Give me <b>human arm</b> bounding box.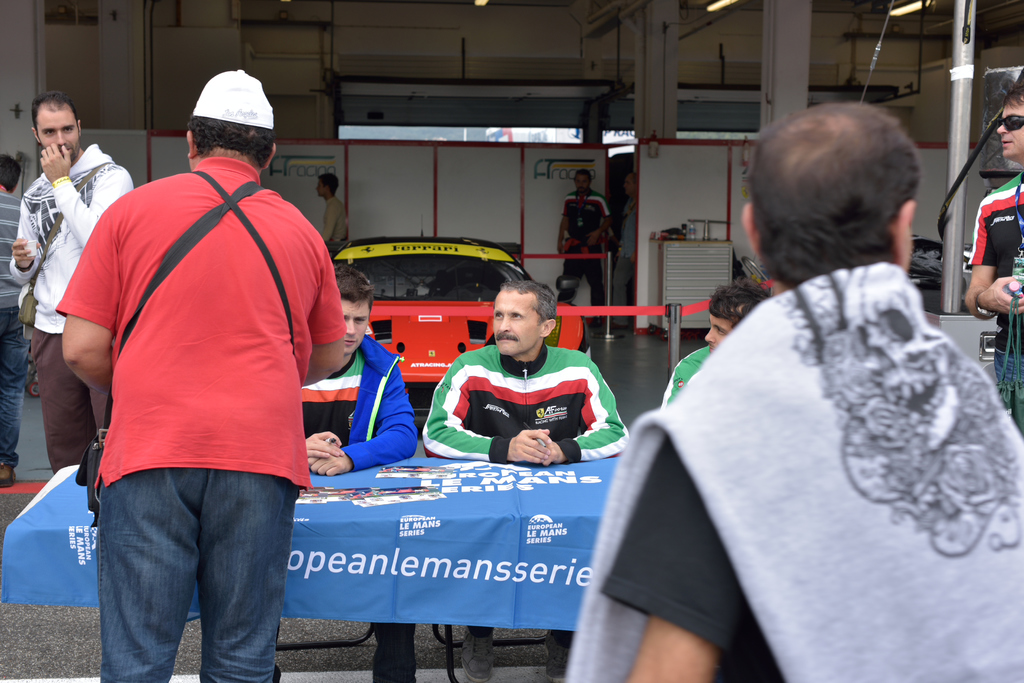
left=304, top=339, right=425, bottom=472.
